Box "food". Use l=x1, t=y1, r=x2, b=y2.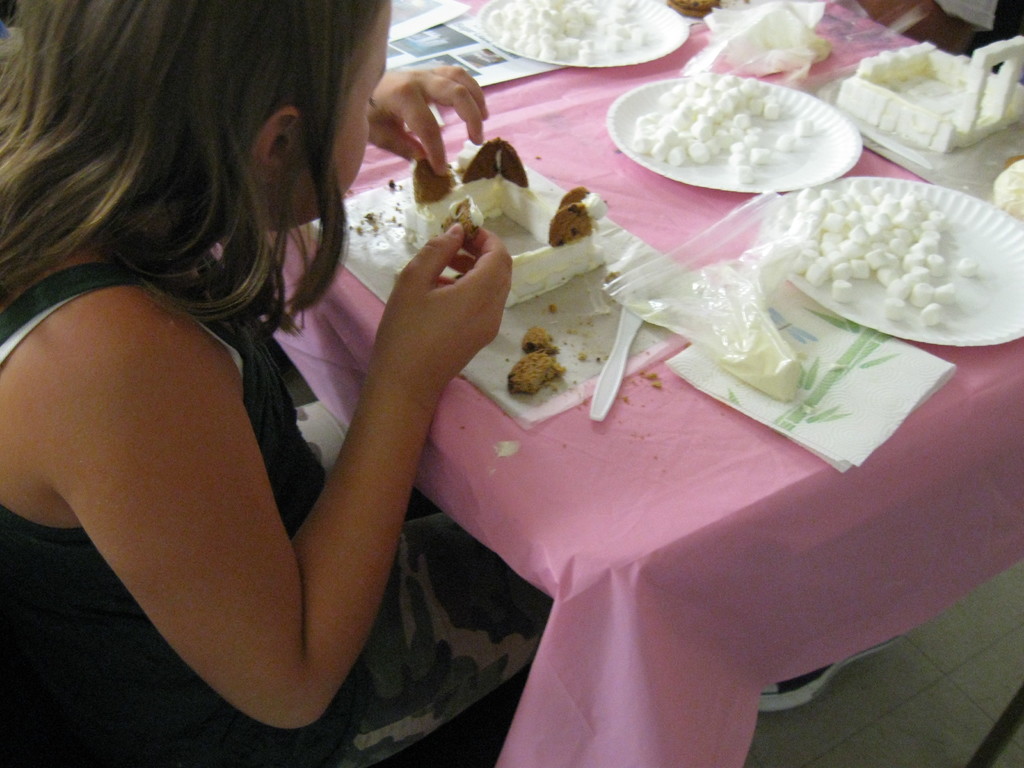
l=831, t=31, r=1023, b=152.
